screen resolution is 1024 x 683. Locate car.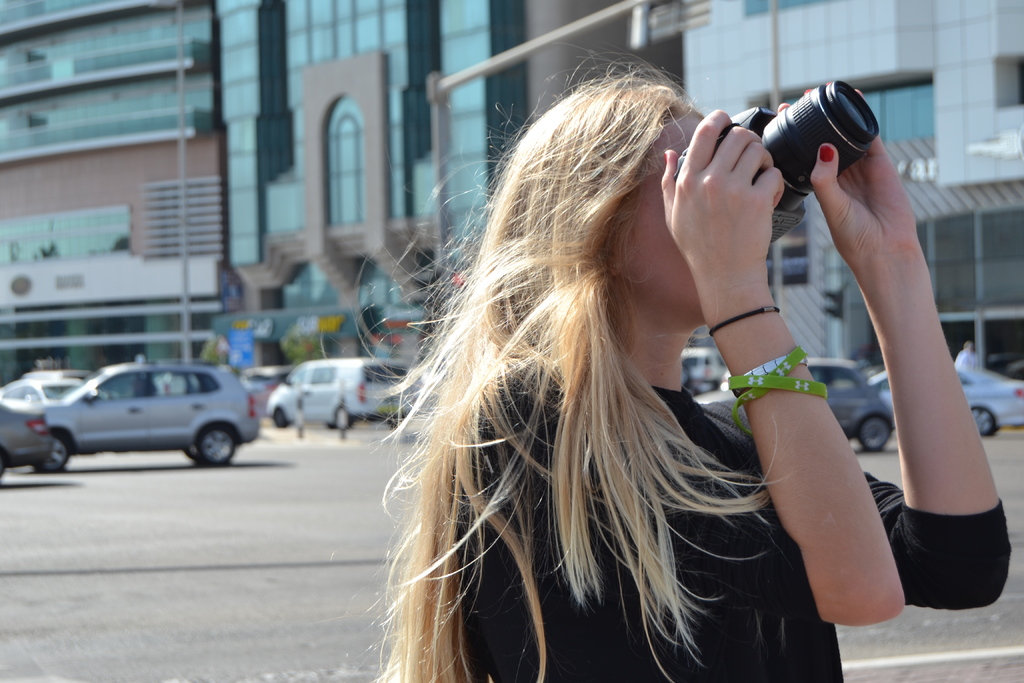
pyautogui.locateOnScreen(34, 367, 102, 388).
